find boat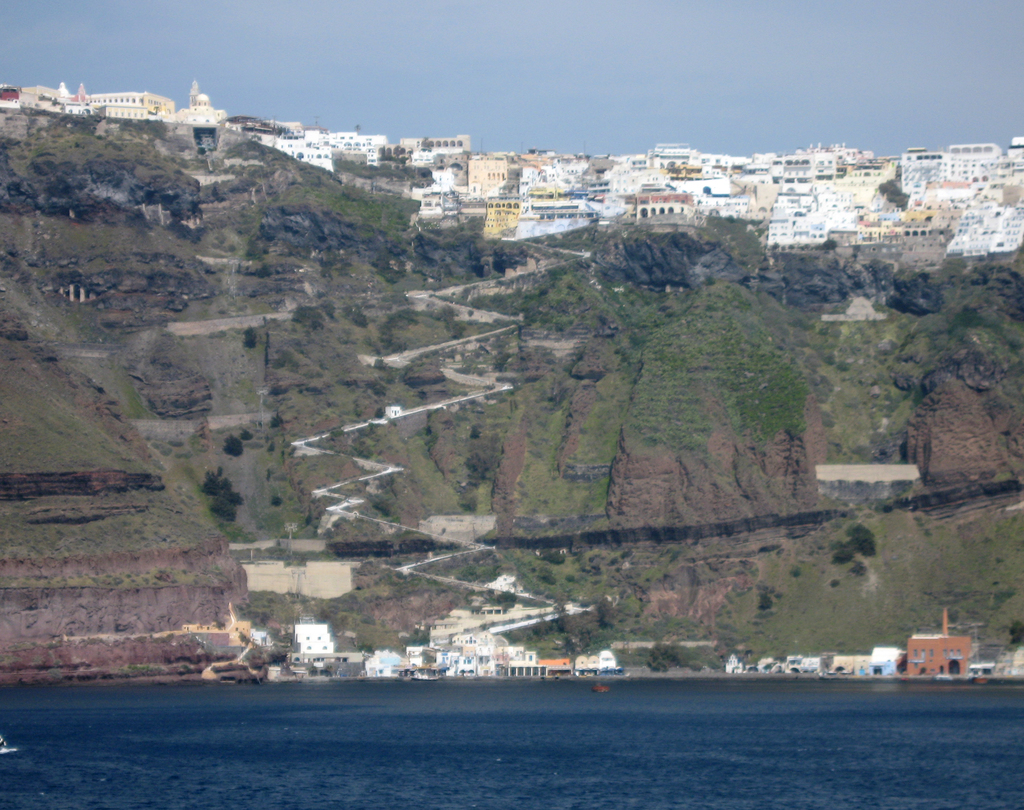
bbox=[0, 733, 21, 763]
